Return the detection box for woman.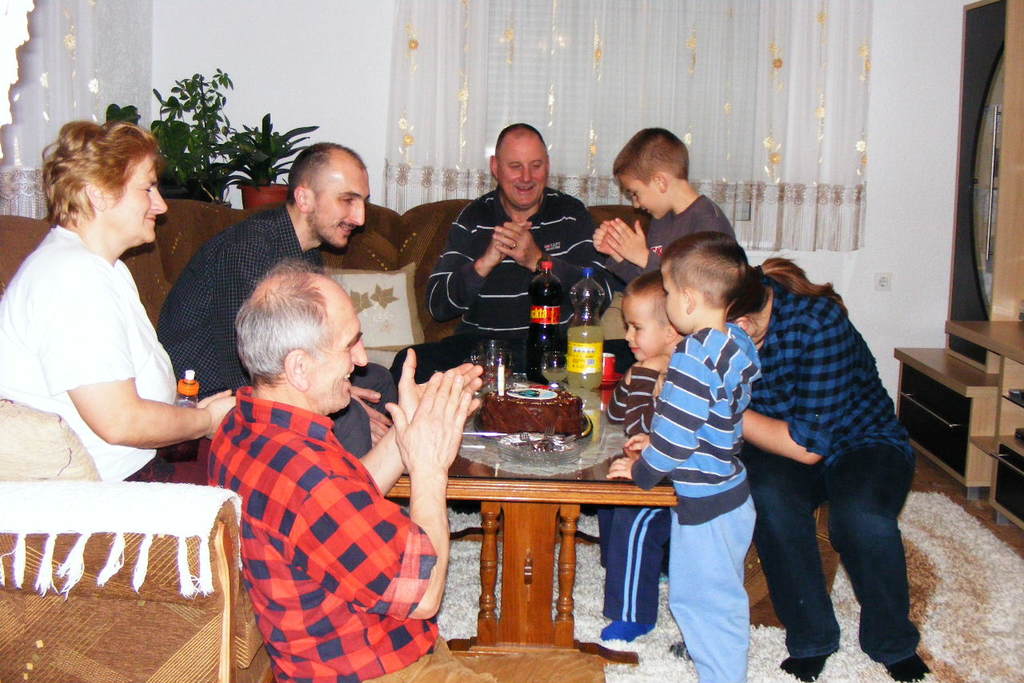
bbox(16, 122, 210, 525).
